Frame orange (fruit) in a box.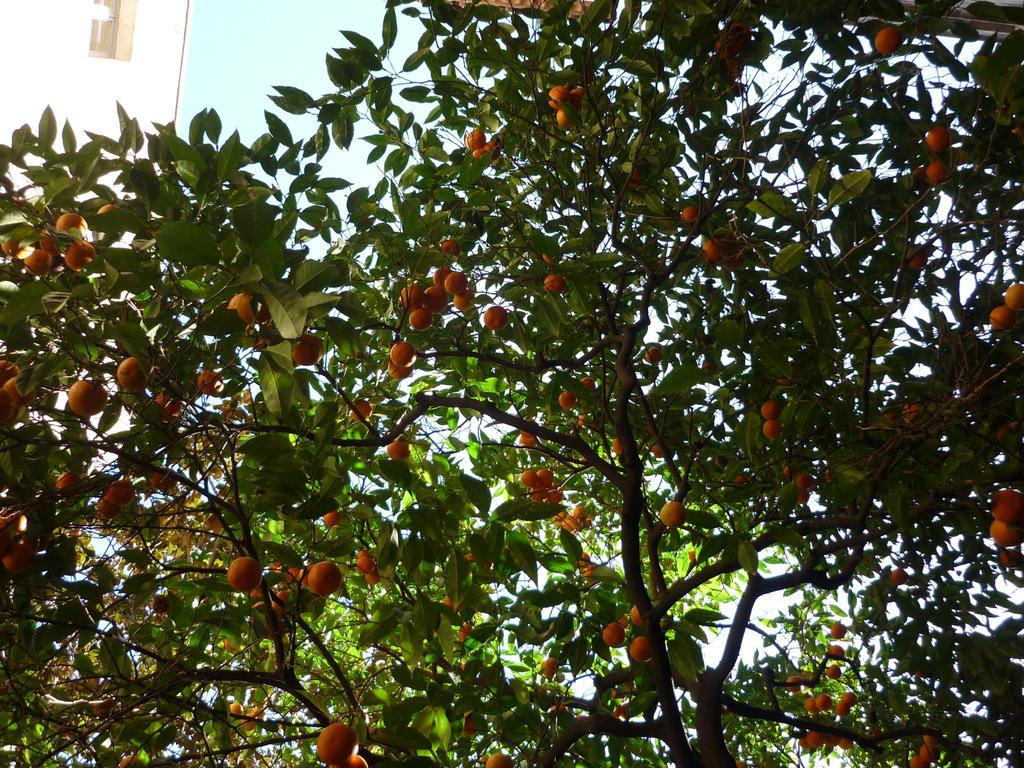
crop(692, 227, 734, 266).
